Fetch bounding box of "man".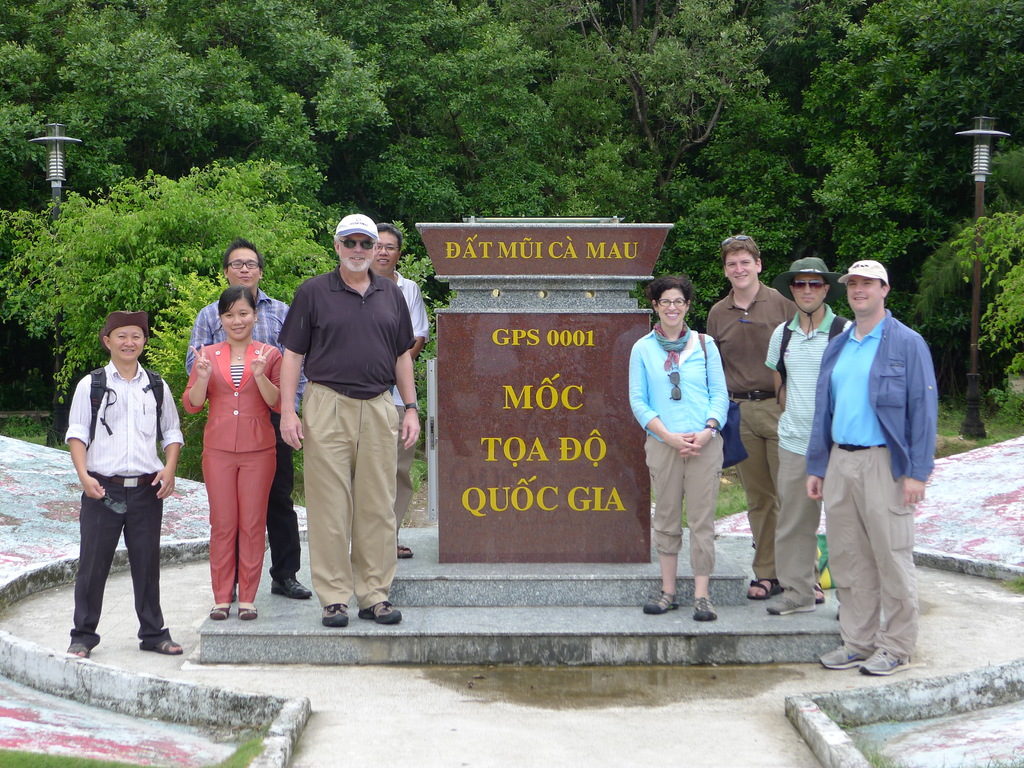
Bbox: locate(351, 211, 428, 557).
